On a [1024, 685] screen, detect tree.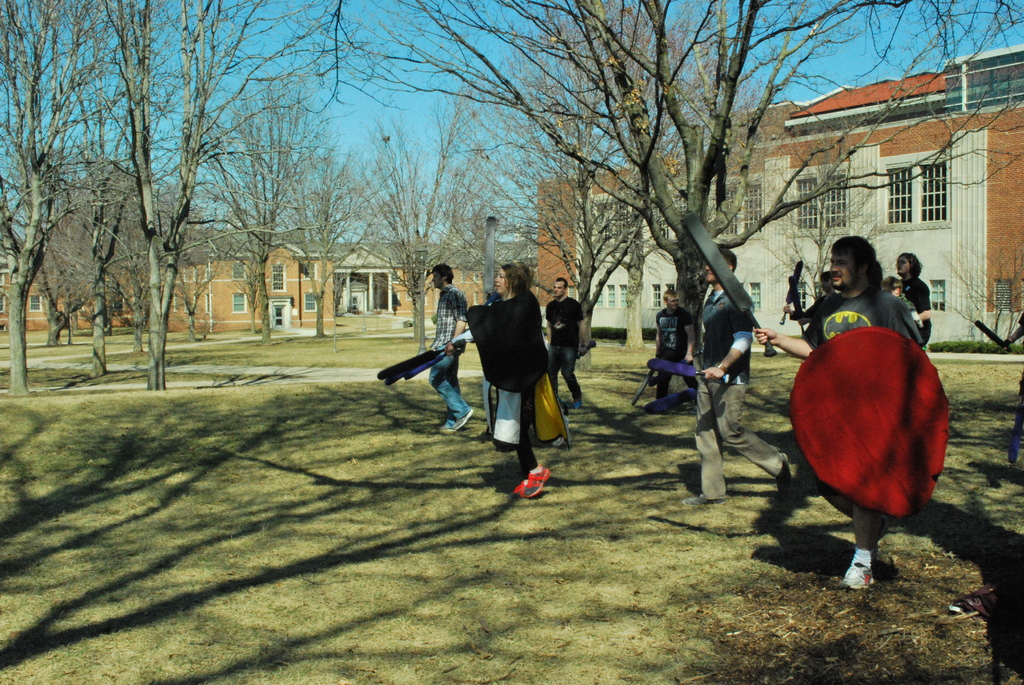
x1=196 y1=52 x2=314 y2=342.
